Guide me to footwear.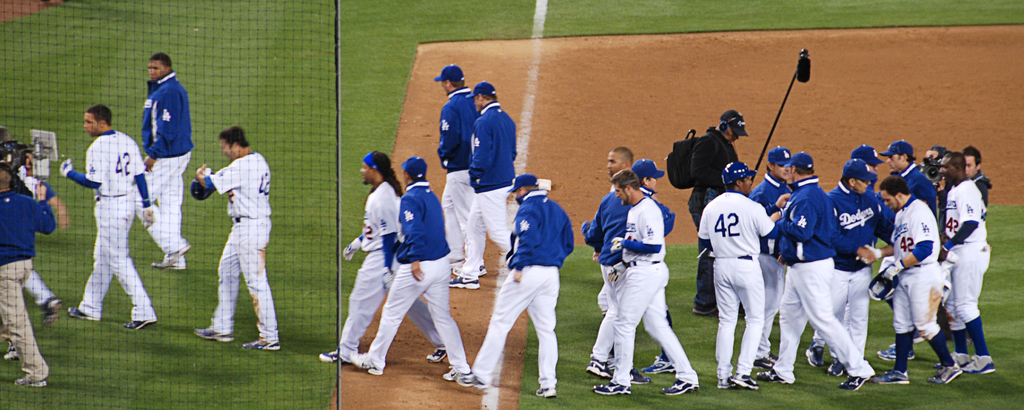
Guidance: <bbox>838, 374, 872, 391</bbox>.
